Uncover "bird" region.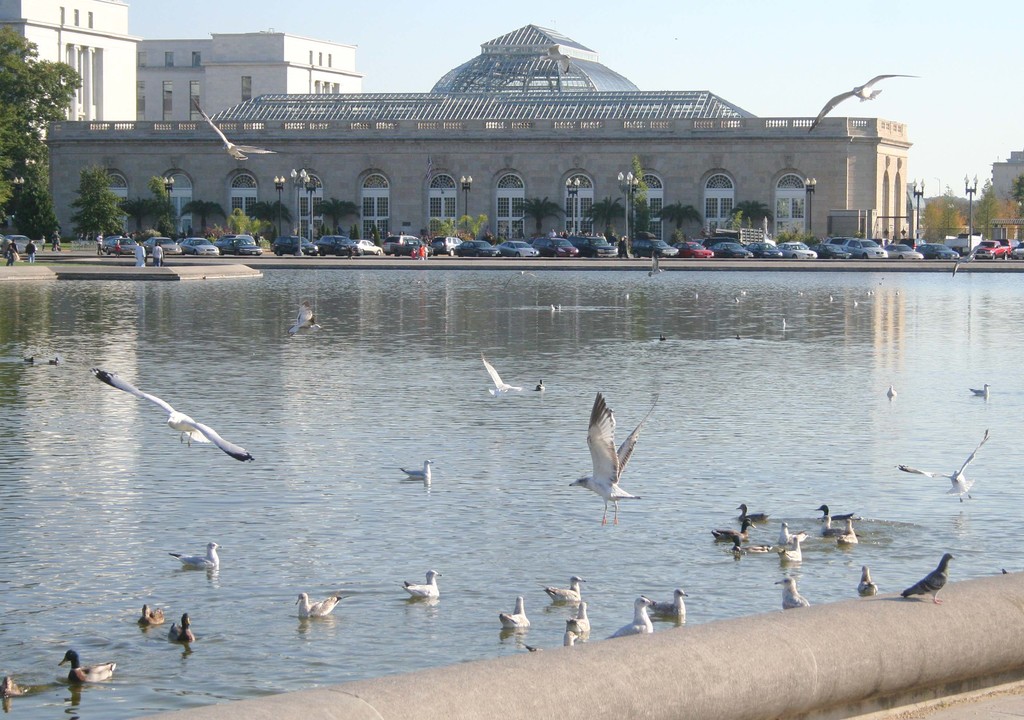
Uncovered: crop(739, 541, 774, 554).
